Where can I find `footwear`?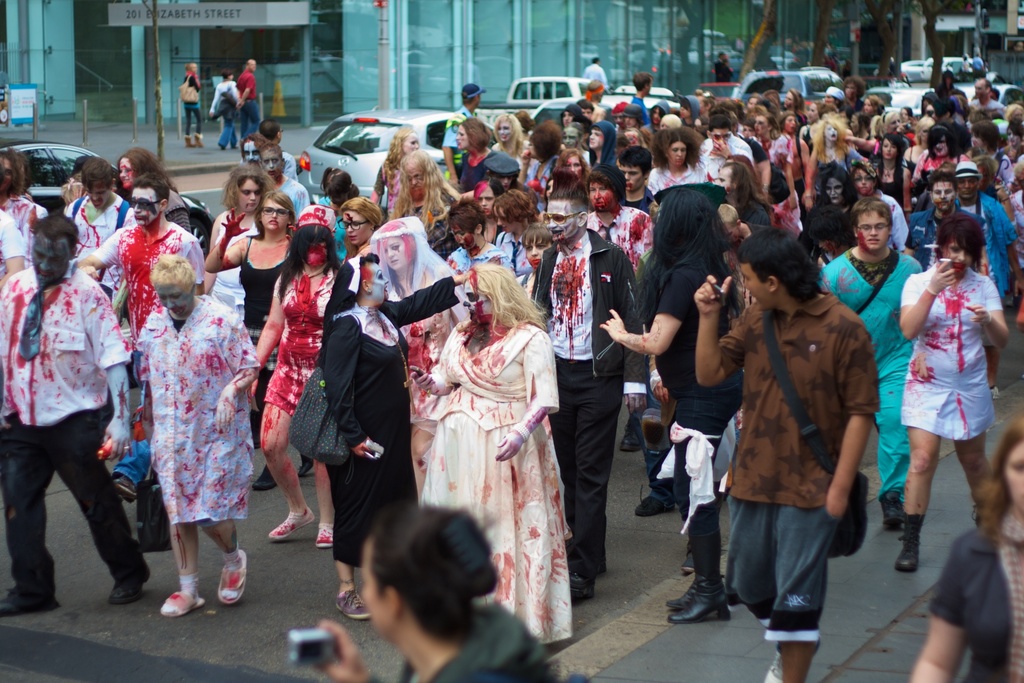
You can find it at [left=759, top=655, right=783, bottom=682].
